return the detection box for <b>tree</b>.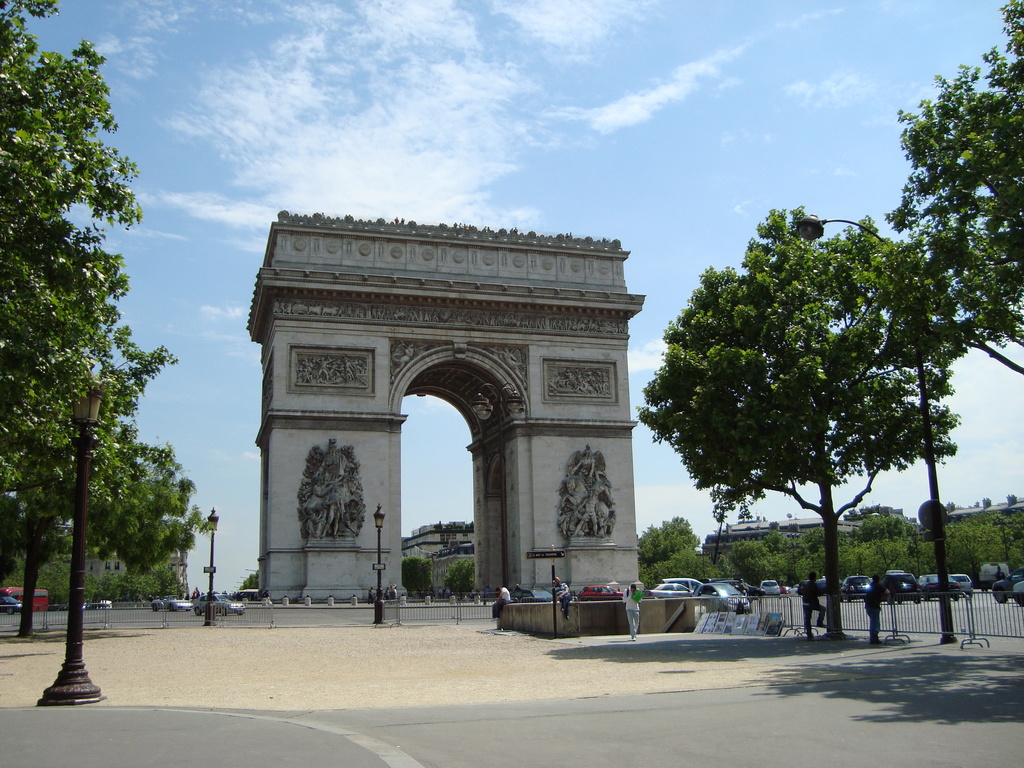
rect(1, 0, 179, 483).
